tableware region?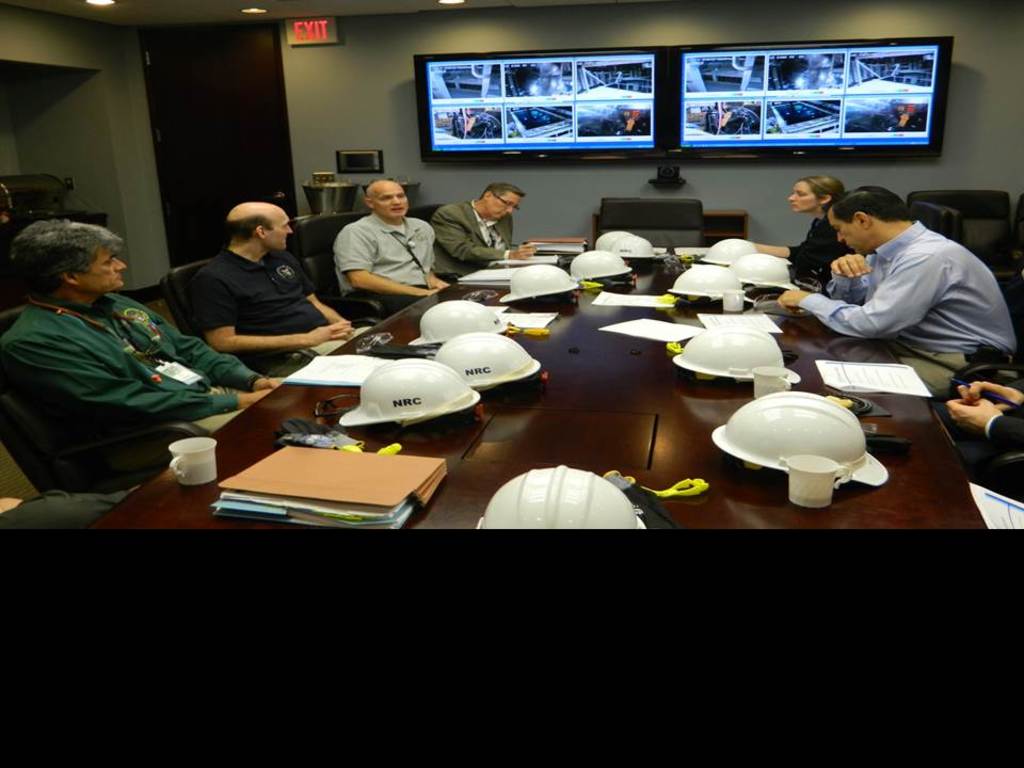
751 368 790 401
